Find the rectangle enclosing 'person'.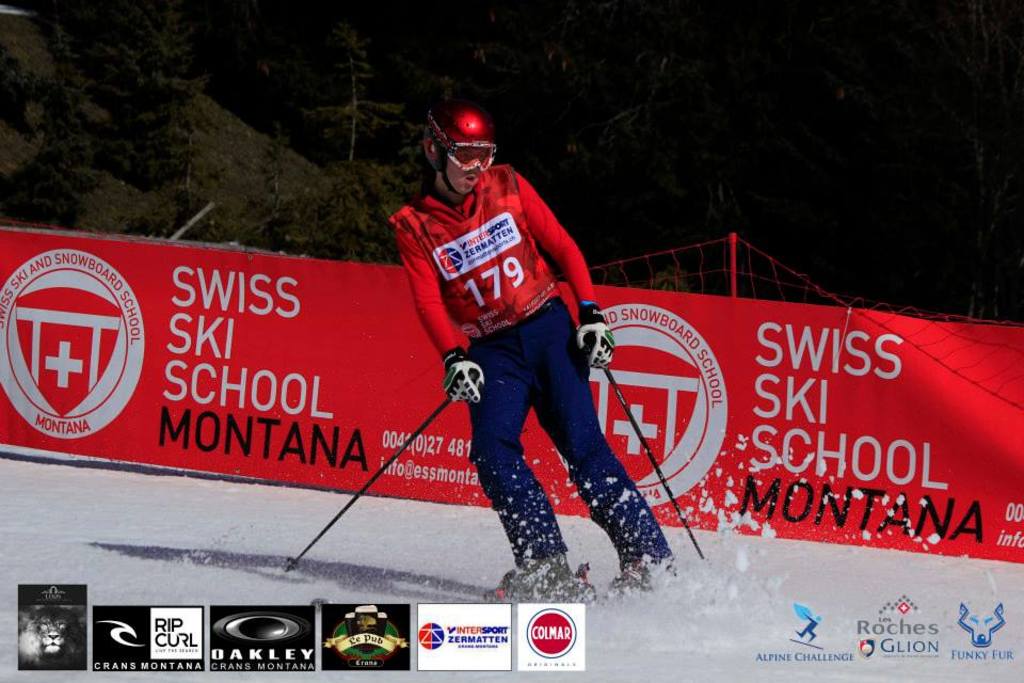
crop(389, 101, 683, 599).
